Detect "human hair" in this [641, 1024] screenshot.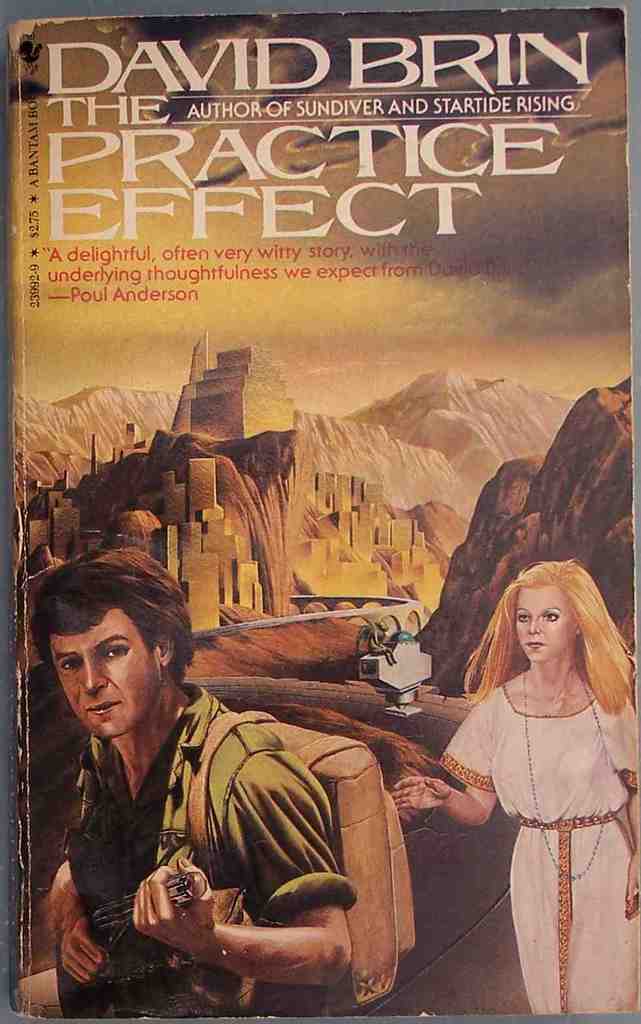
Detection: BBox(485, 563, 625, 736).
